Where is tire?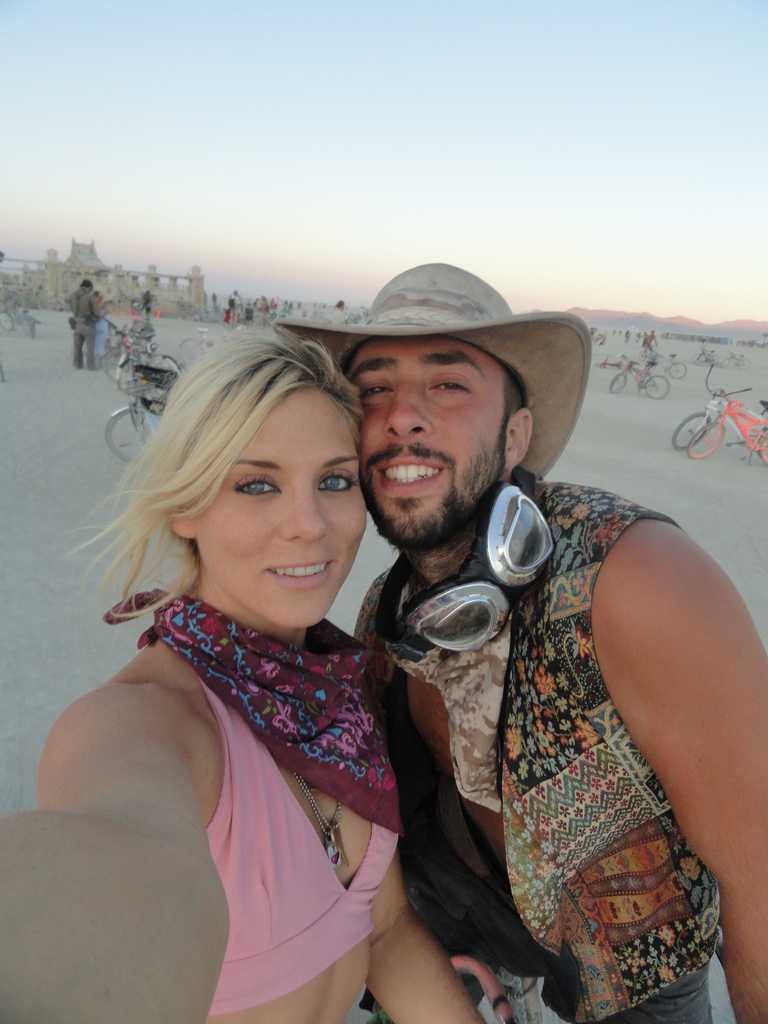
<bbox>692, 351, 699, 365</bbox>.
